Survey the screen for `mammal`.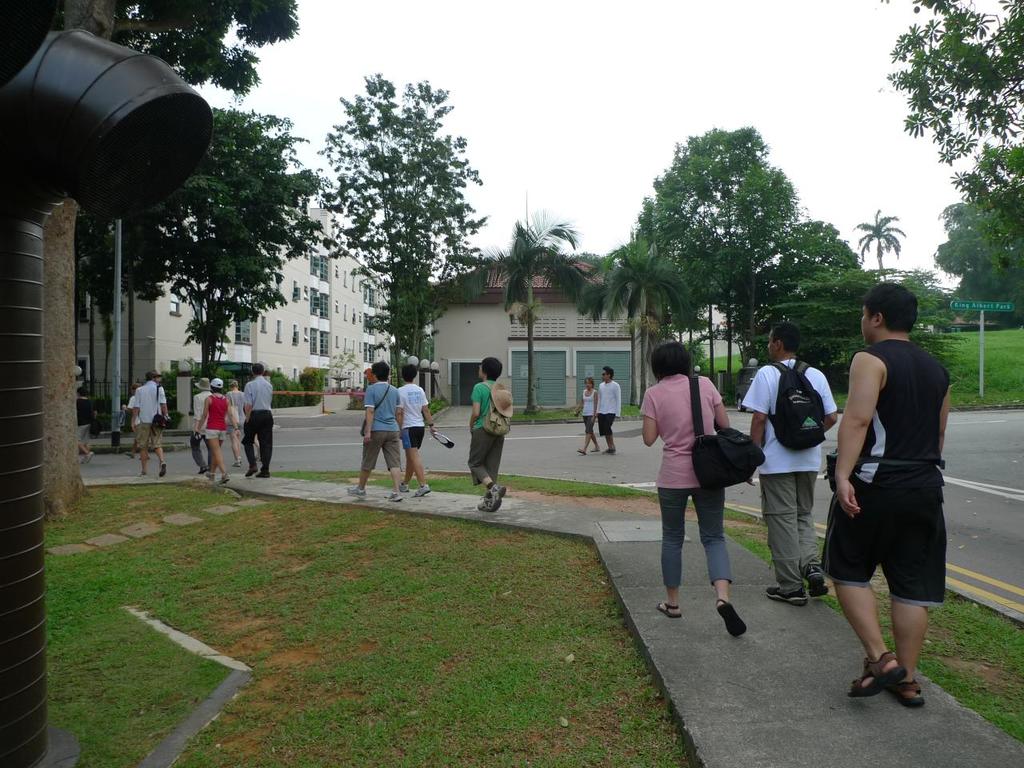
Survey found: (x1=469, y1=358, x2=506, y2=512).
